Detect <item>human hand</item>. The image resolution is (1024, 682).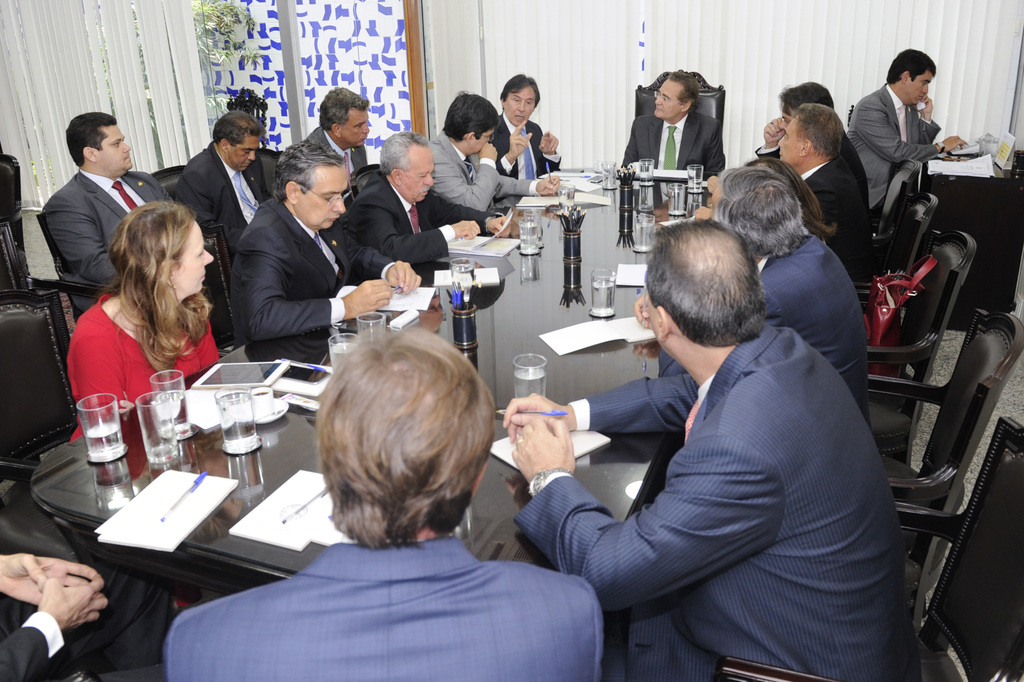
[762, 117, 788, 145].
